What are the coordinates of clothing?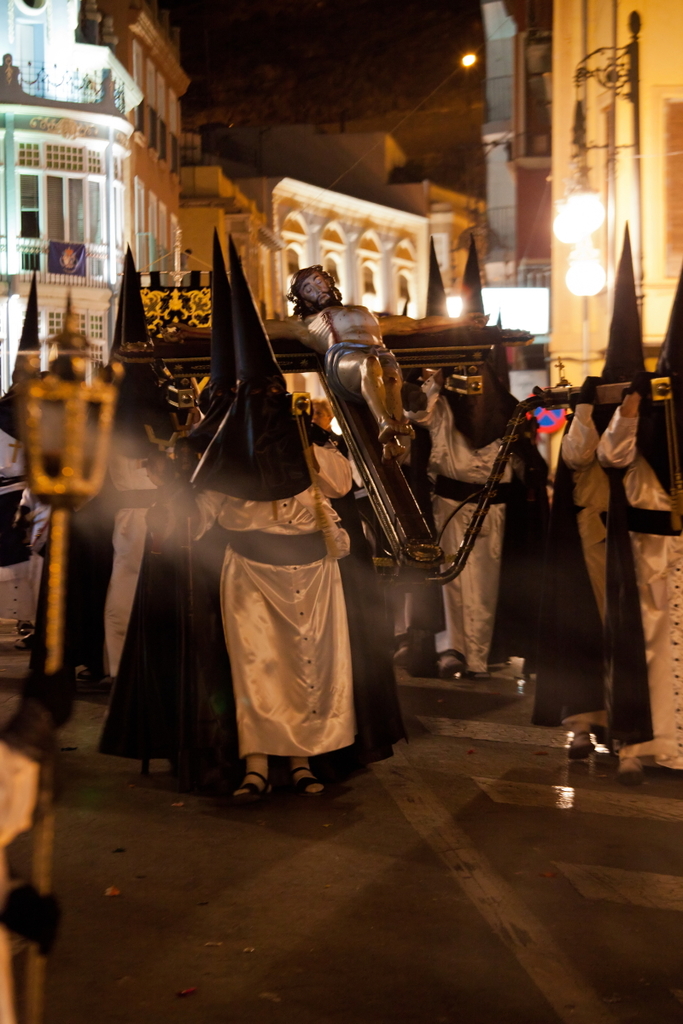
Rect(593, 371, 682, 778).
